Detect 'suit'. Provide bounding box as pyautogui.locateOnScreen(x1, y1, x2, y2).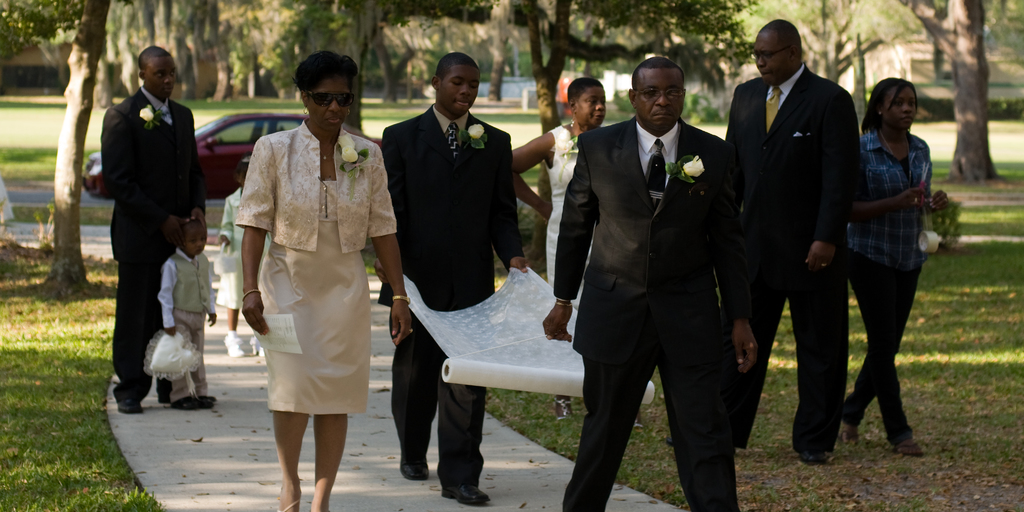
pyautogui.locateOnScreen(101, 94, 207, 397).
